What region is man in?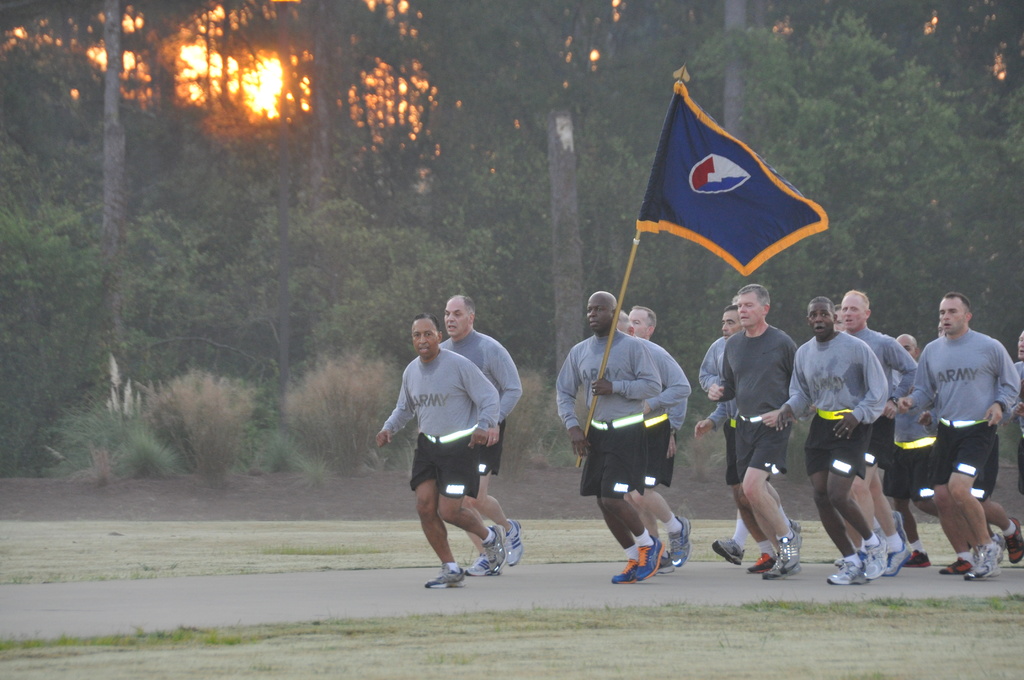
[626, 303, 689, 571].
